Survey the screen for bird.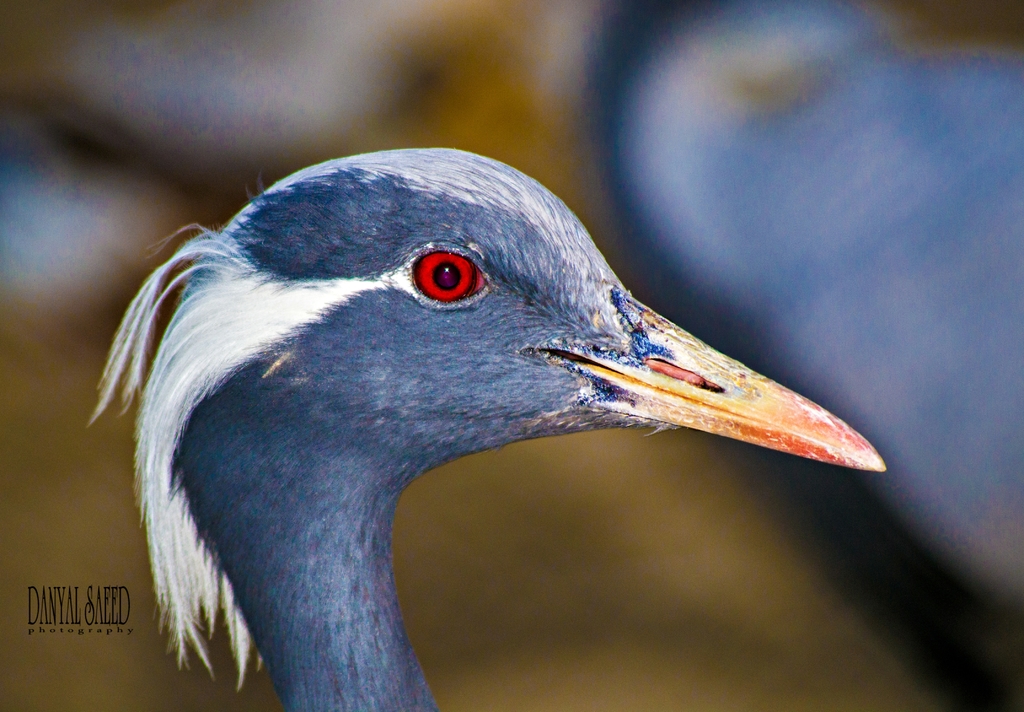
Survey found: [65, 156, 911, 705].
